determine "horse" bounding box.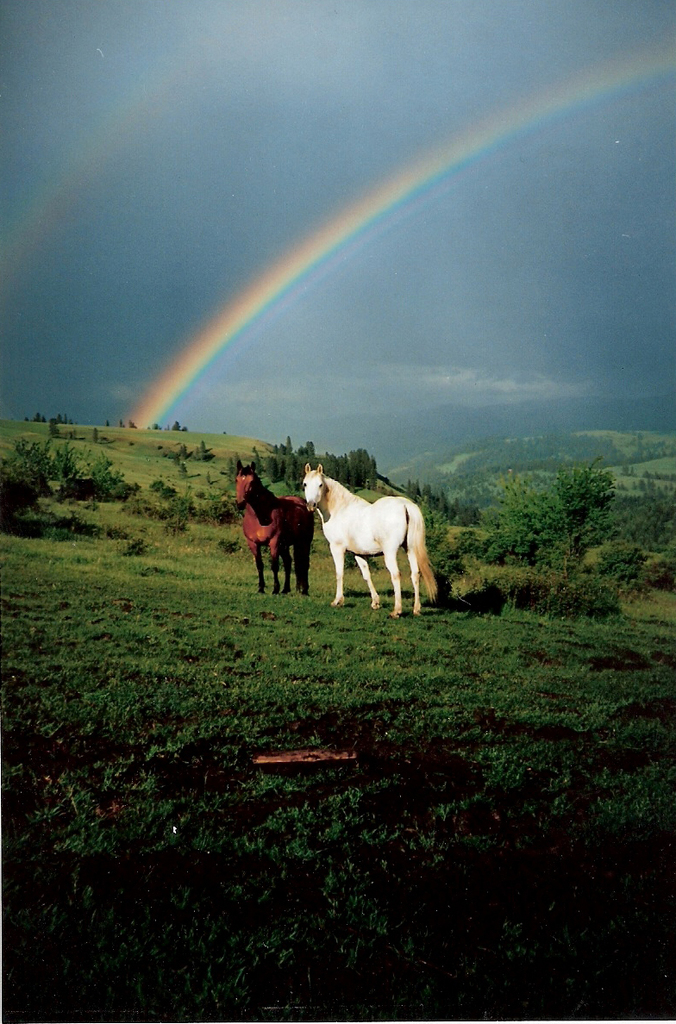
Determined: x1=304, y1=459, x2=438, y2=613.
